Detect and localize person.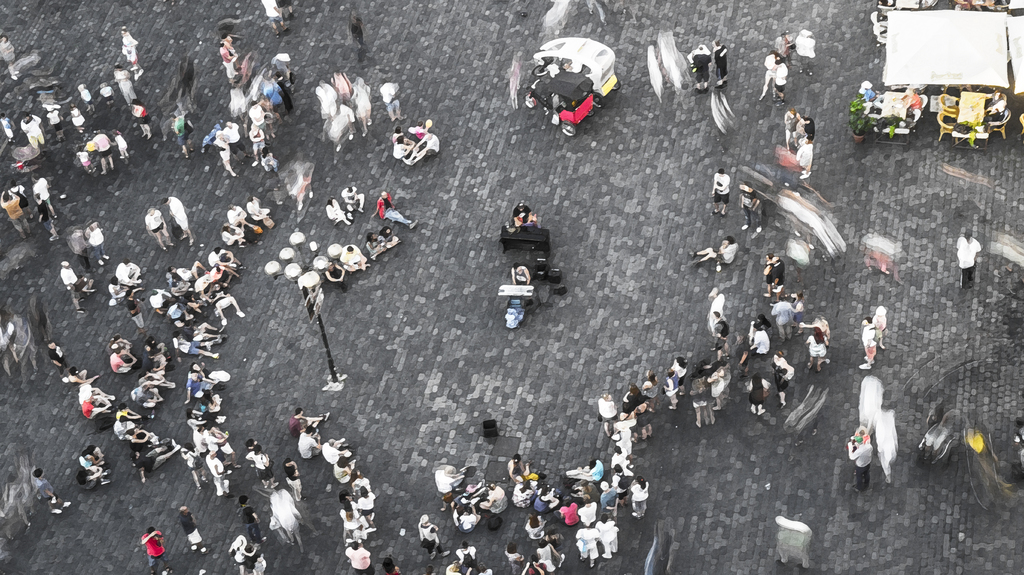
Localized at rect(714, 165, 731, 212).
